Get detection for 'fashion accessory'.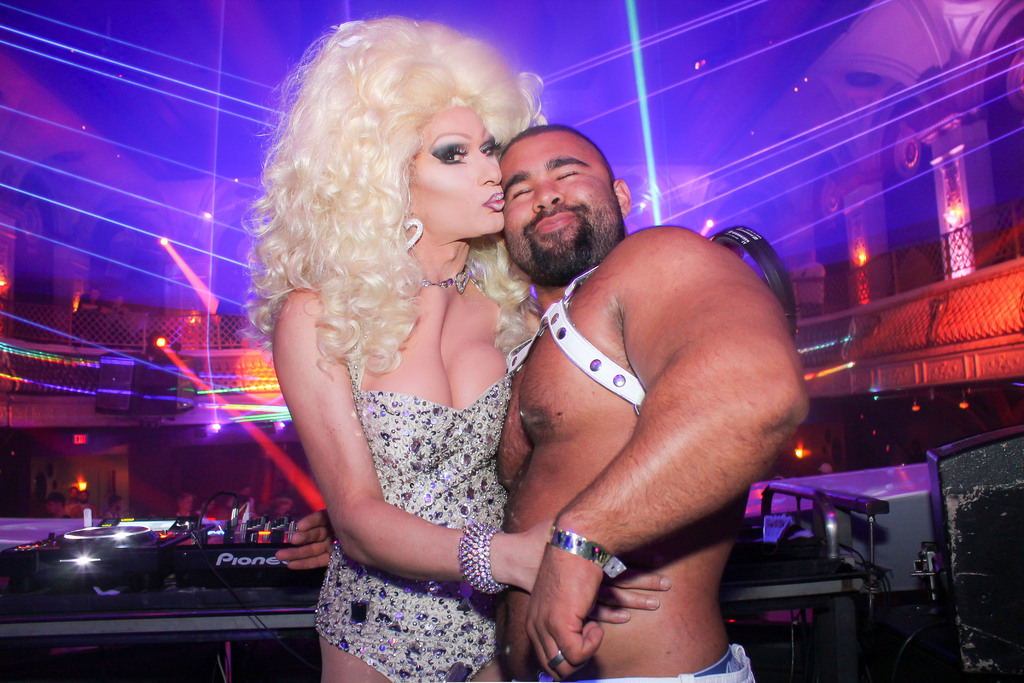
Detection: (left=545, top=649, right=569, bottom=674).
